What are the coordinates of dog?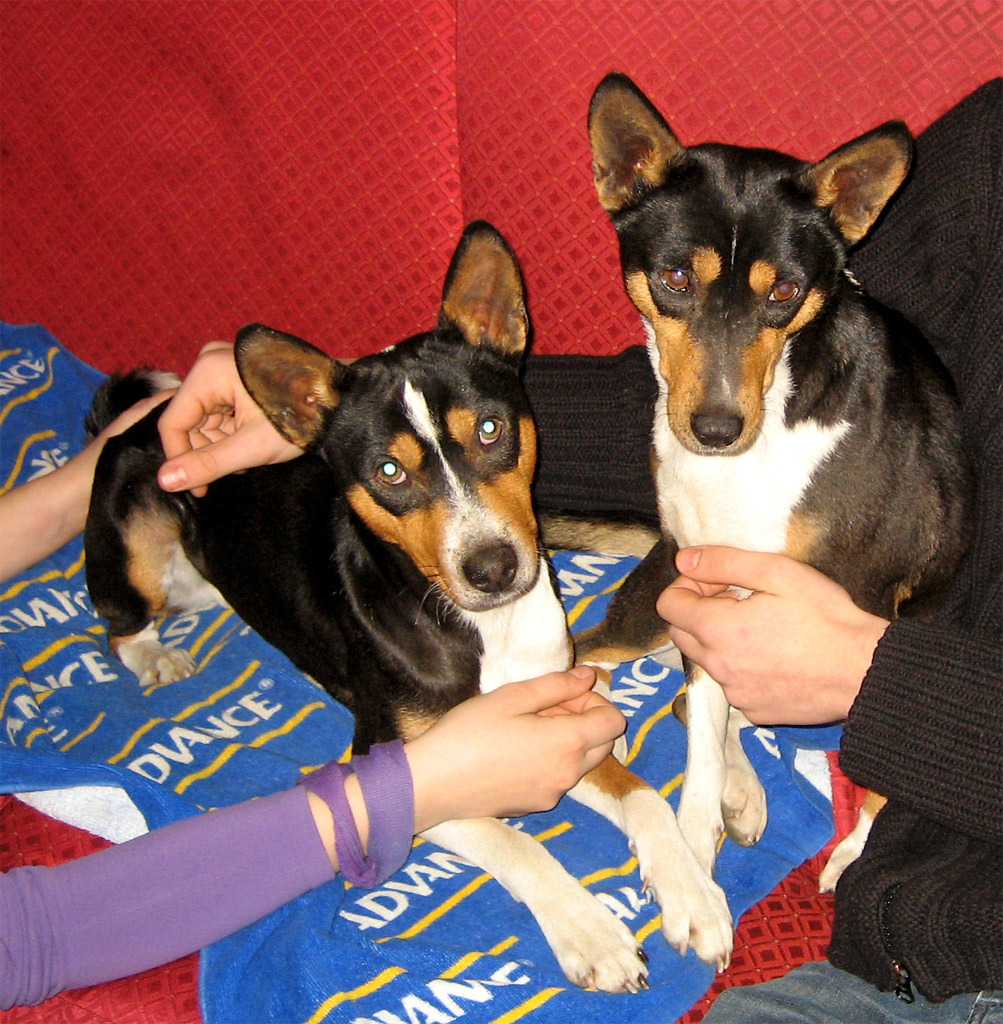
BBox(573, 67, 985, 893).
